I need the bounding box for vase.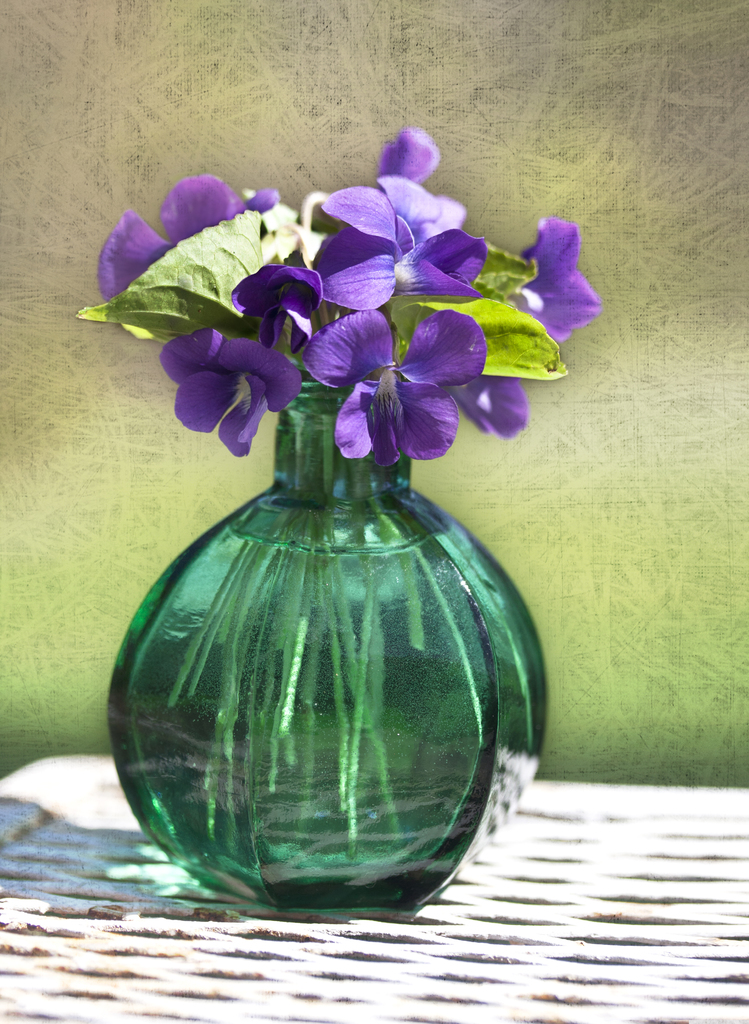
Here it is: 102,371,552,918.
